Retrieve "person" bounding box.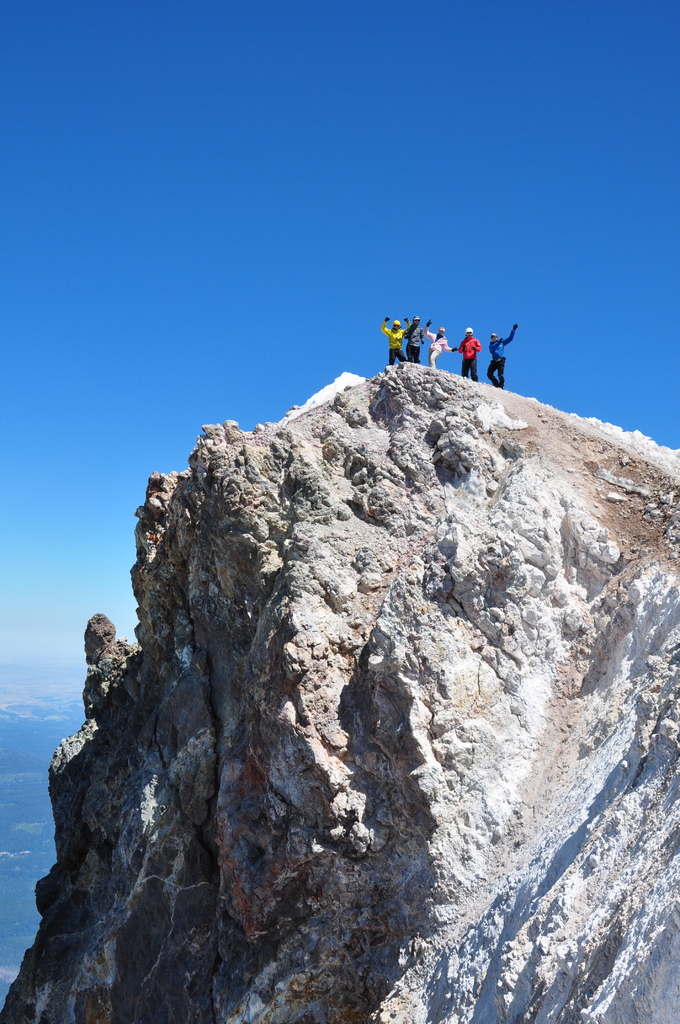
Bounding box: locate(380, 316, 413, 364).
